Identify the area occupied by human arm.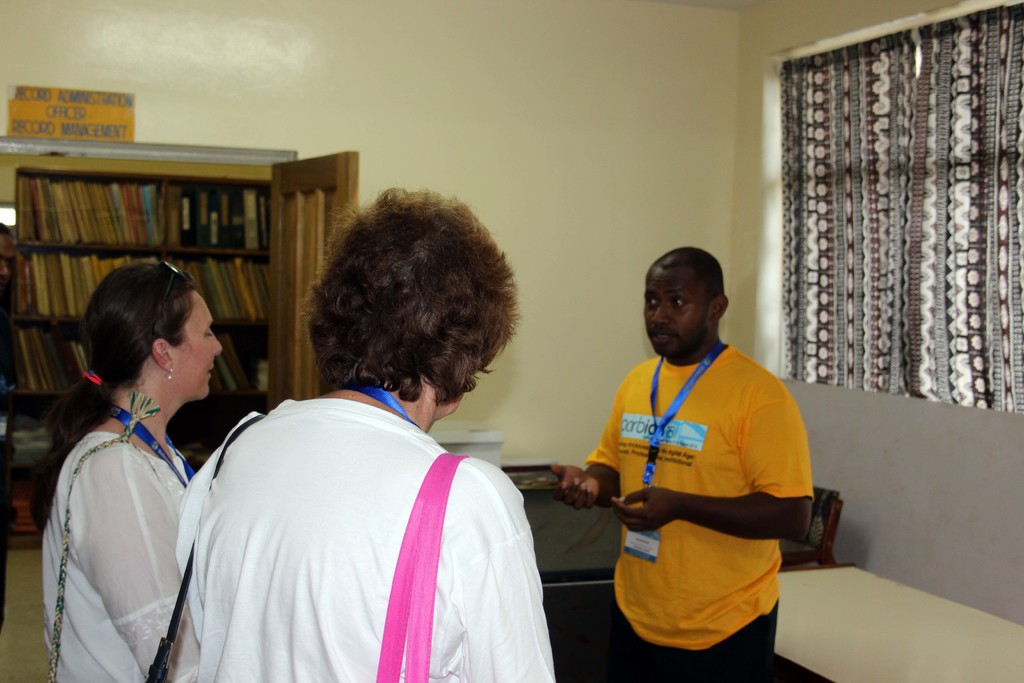
Area: BBox(609, 381, 817, 545).
